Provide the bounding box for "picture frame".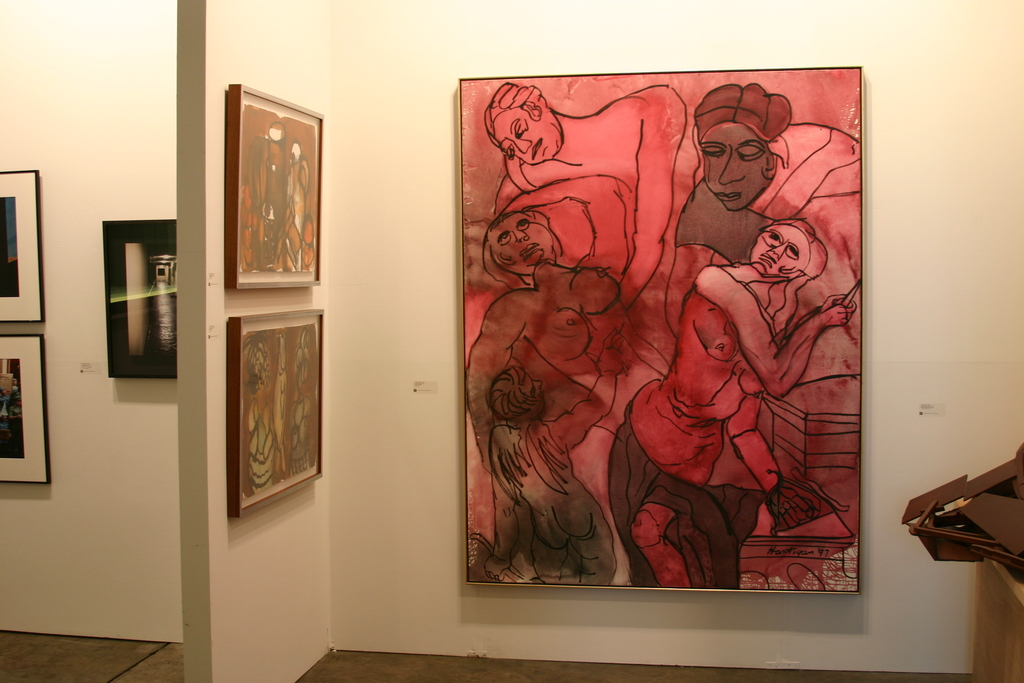
crop(452, 60, 868, 594).
